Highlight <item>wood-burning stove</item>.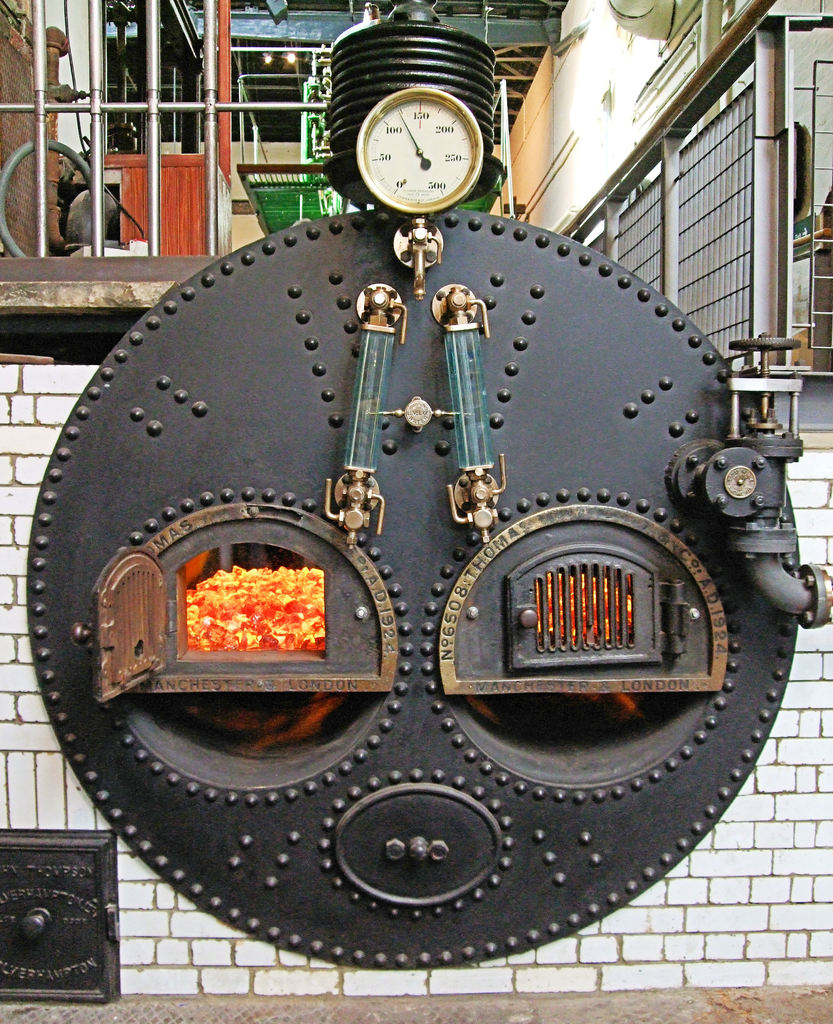
Highlighted region: 174, 540, 330, 664.
